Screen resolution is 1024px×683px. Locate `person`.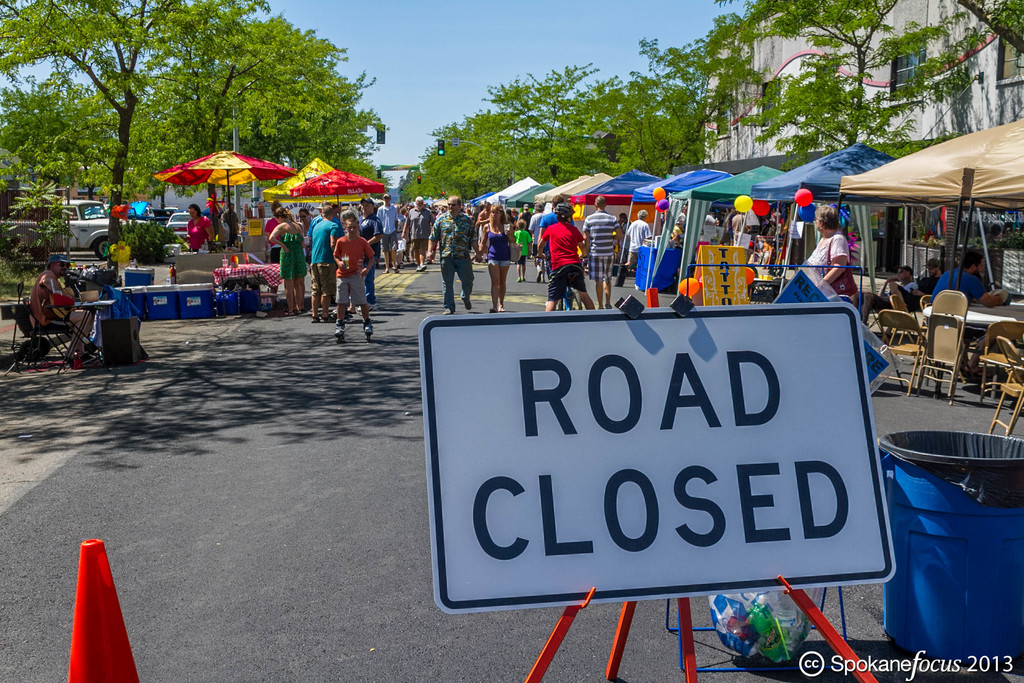
bbox=(924, 243, 1006, 317).
